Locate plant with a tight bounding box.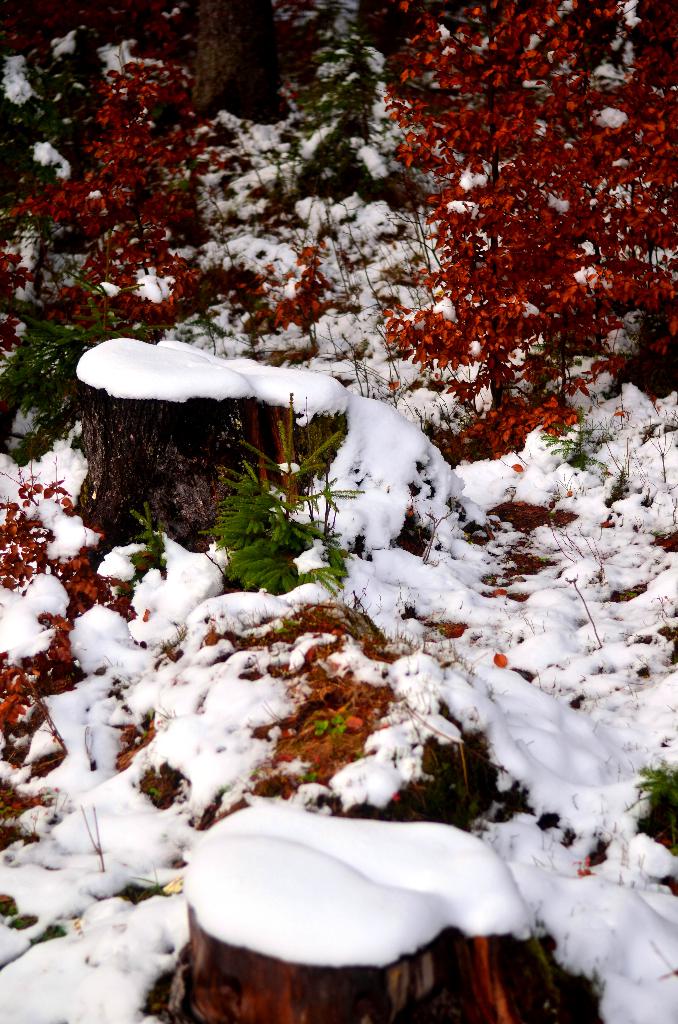
region(132, 515, 160, 583).
